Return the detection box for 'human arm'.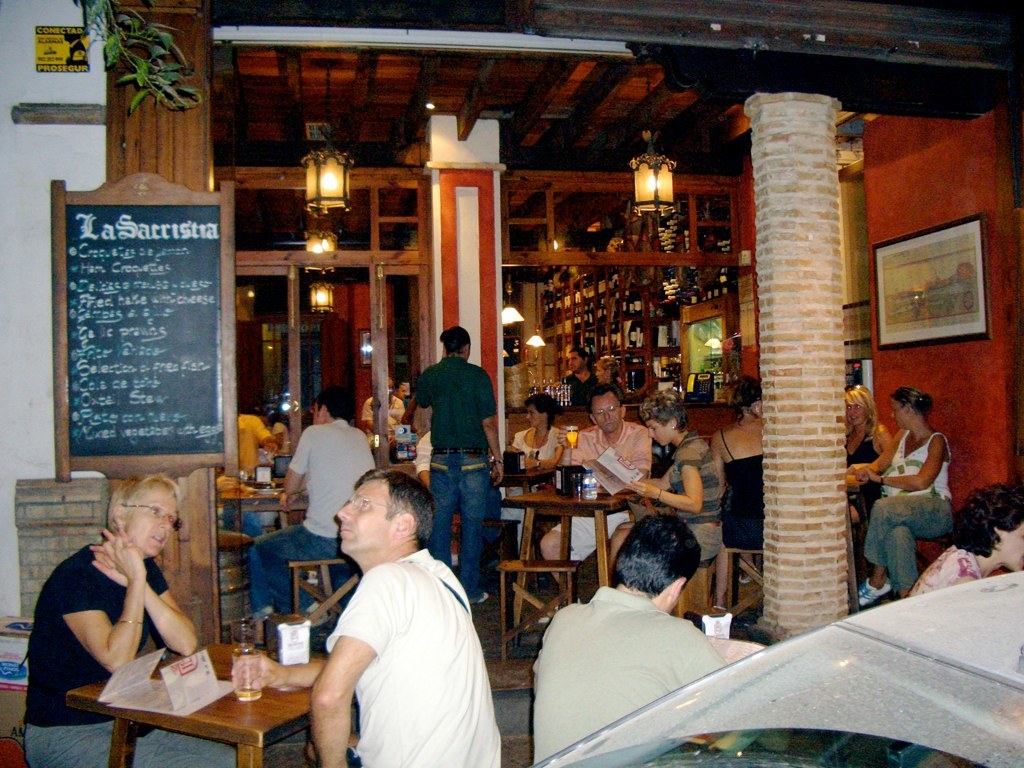
(x1=562, y1=431, x2=587, y2=473).
